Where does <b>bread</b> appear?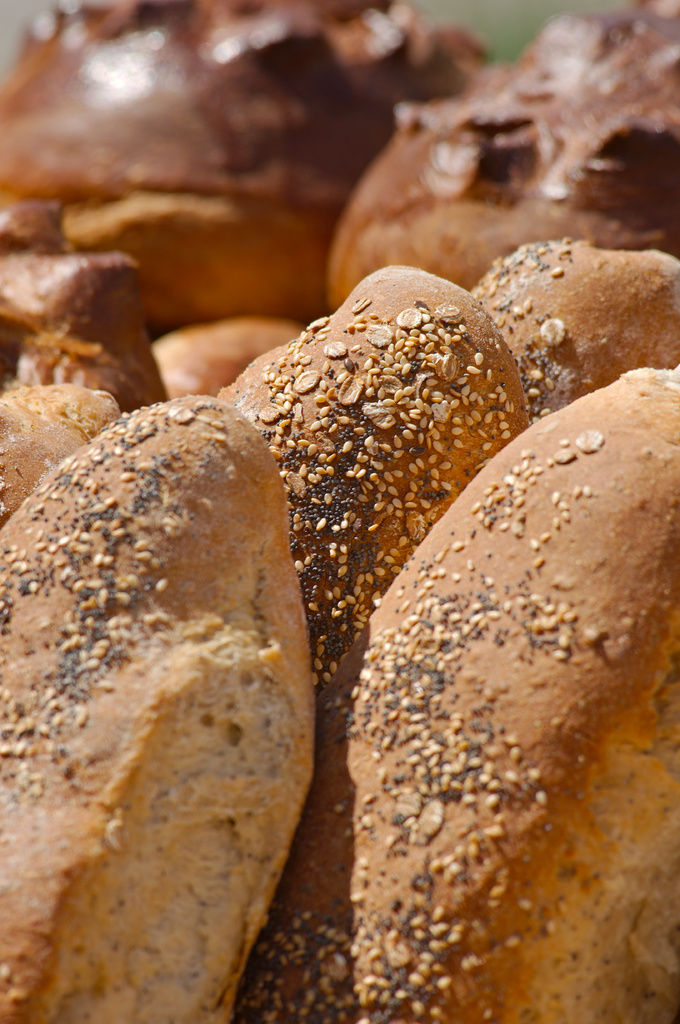
Appears at l=235, t=369, r=679, b=1023.
